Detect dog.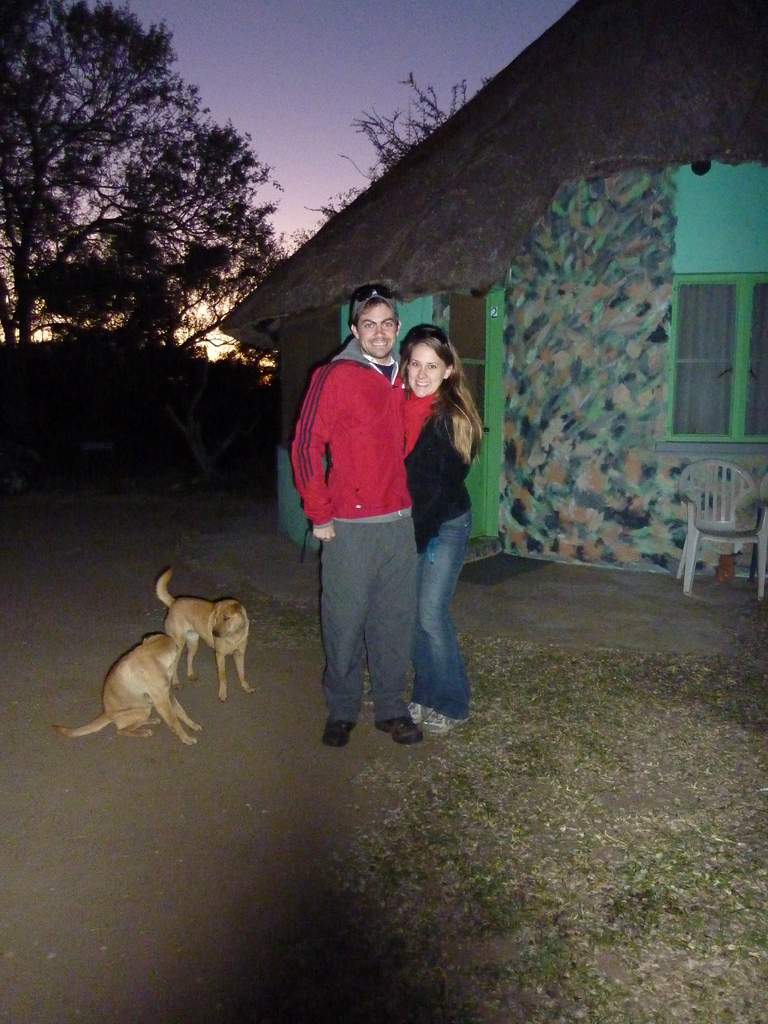
Detected at <box>52,634,204,749</box>.
